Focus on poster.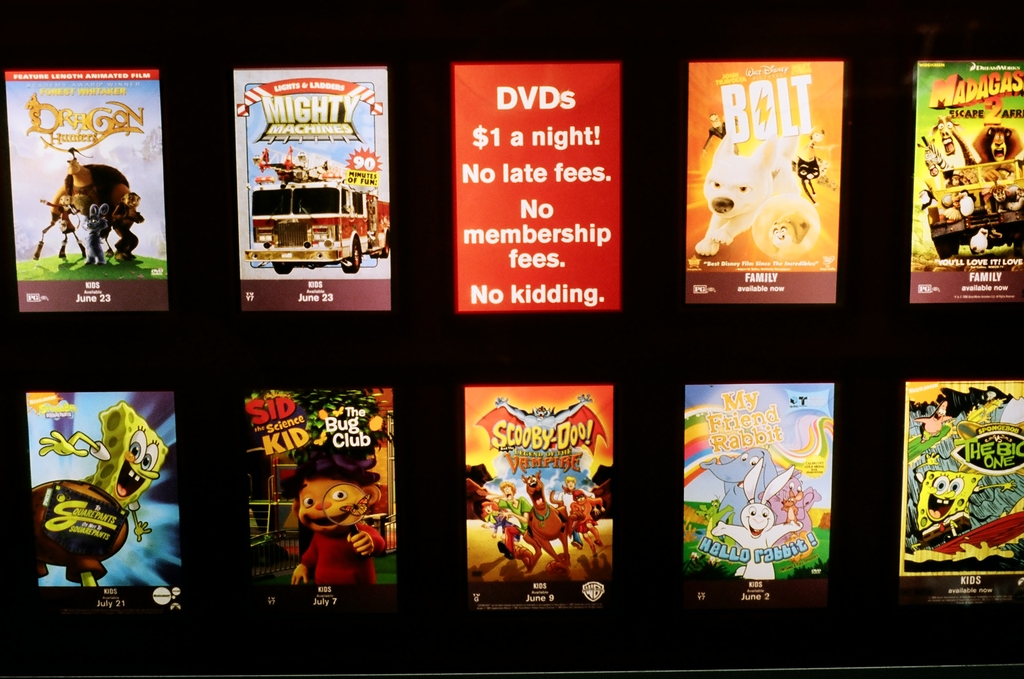
Focused at (908,59,1023,303).
